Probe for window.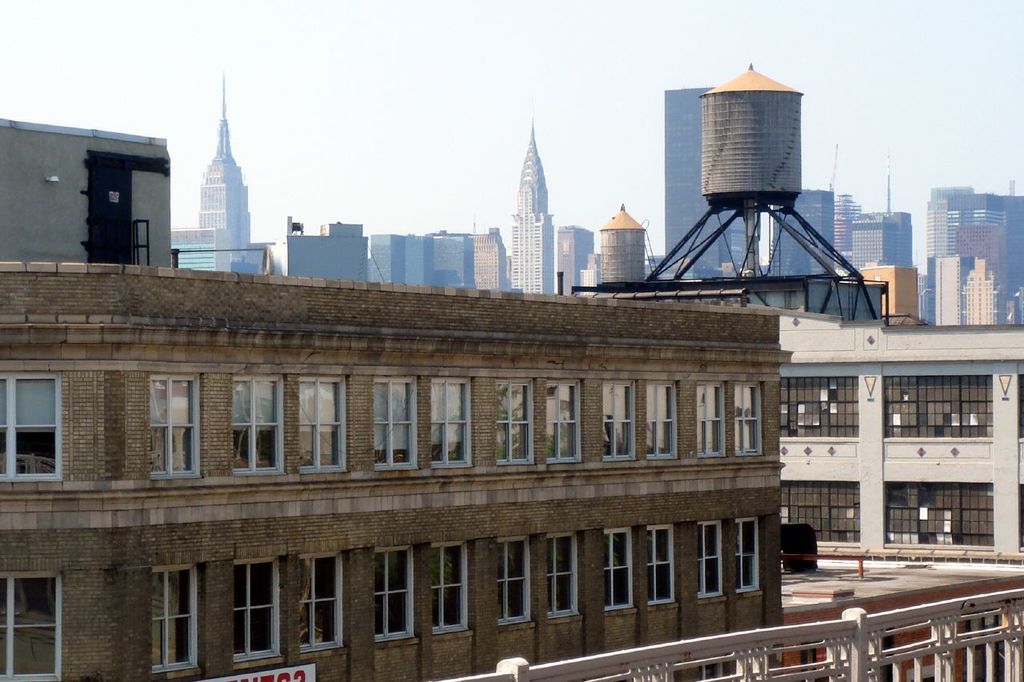
Probe result: locate(0, 569, 66, 677).
